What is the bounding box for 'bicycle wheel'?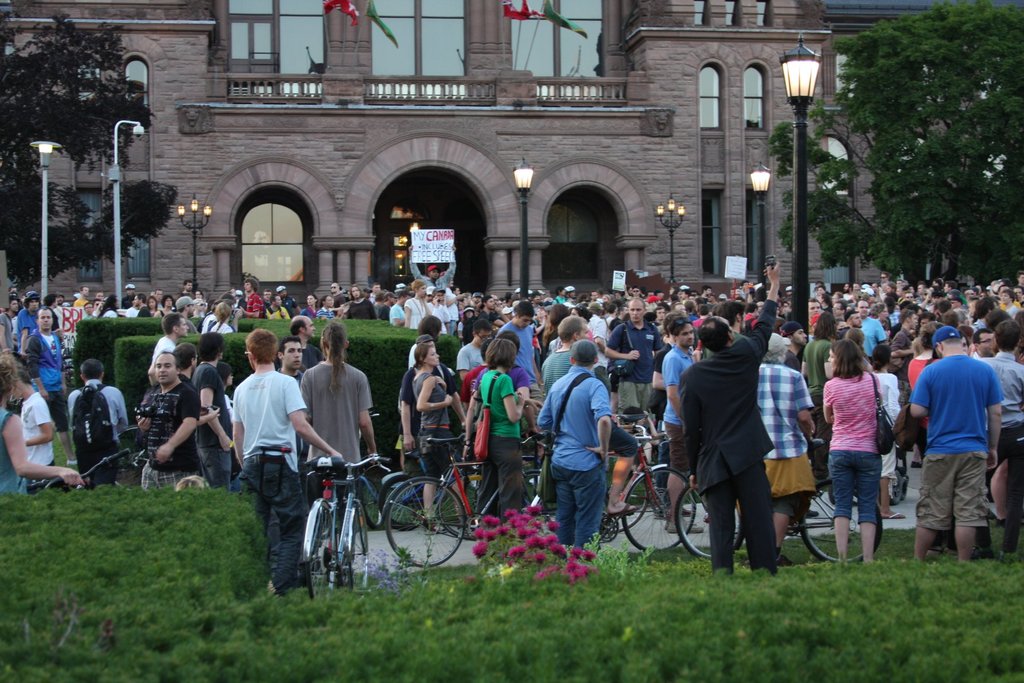
rect(372, 484, 475, 576).
